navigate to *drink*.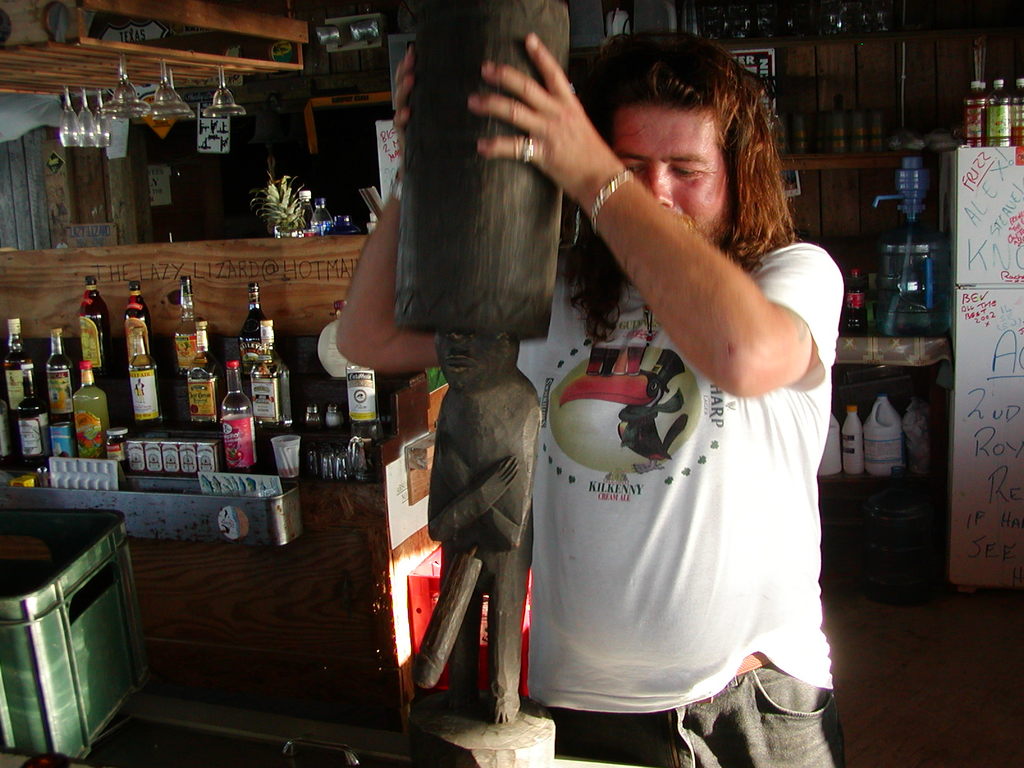
Navigation target: bbox=(241, 277, 269, 383).
